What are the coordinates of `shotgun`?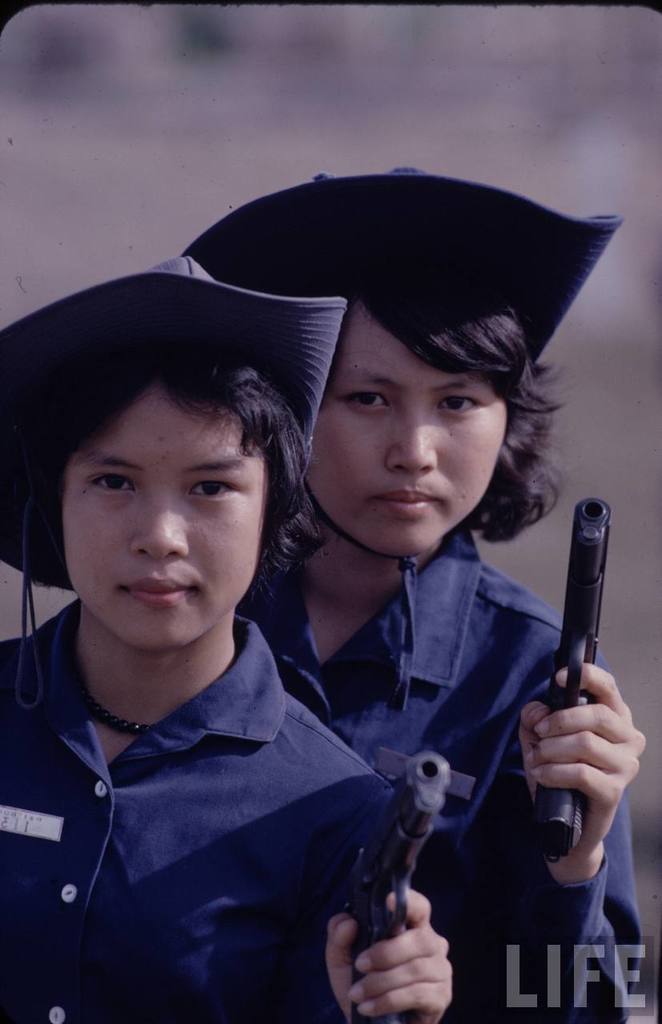
l=531, t=495, r=614, b=867.
